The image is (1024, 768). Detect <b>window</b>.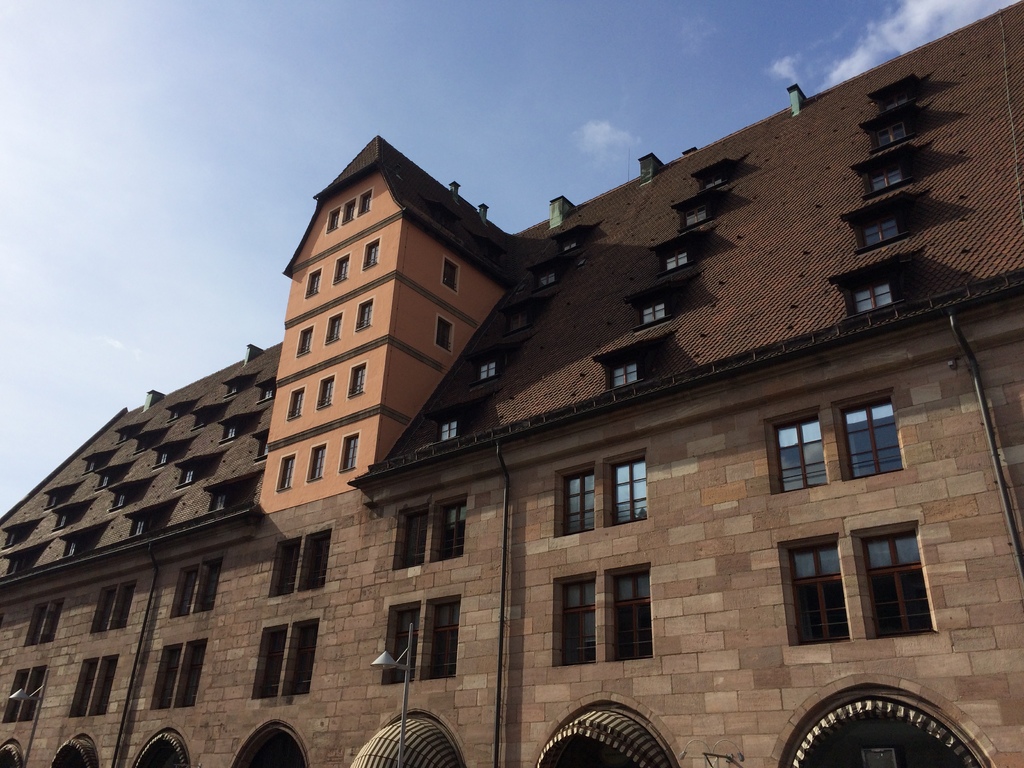
Detection: 426,593,459,680.
